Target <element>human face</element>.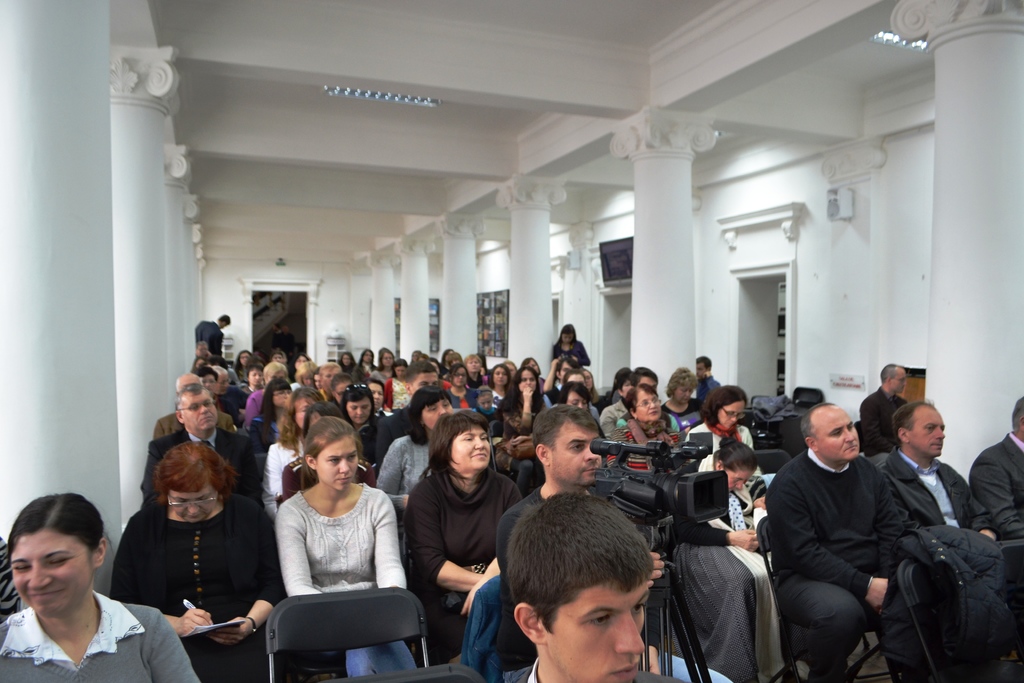
Target region: bbox=(819, 407, 861, 462).
